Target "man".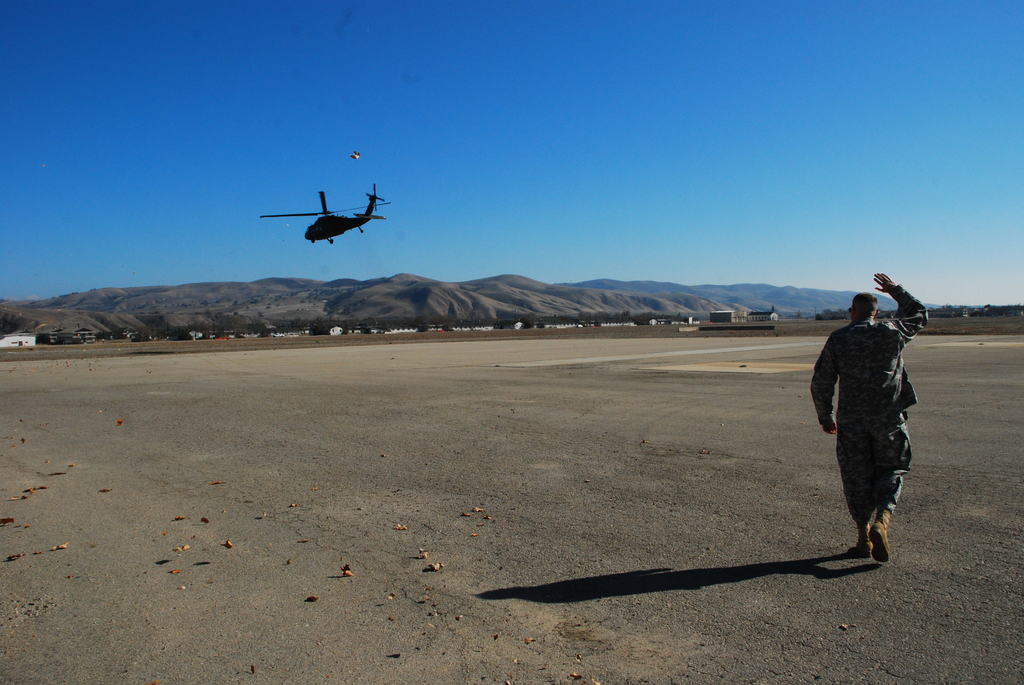
Target region: {"left": 806, "top": 278, "right": 922, "bottom": 581}.
